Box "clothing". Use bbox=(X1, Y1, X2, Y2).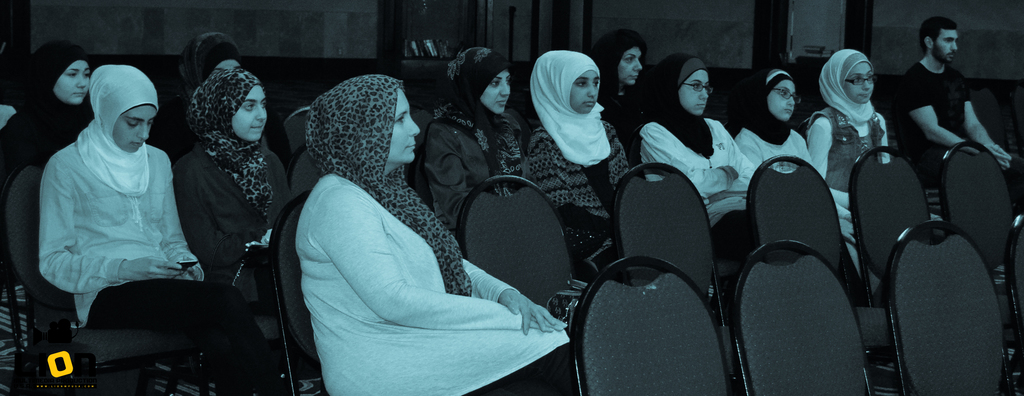
bbox=(303, 70, 460, 290).
